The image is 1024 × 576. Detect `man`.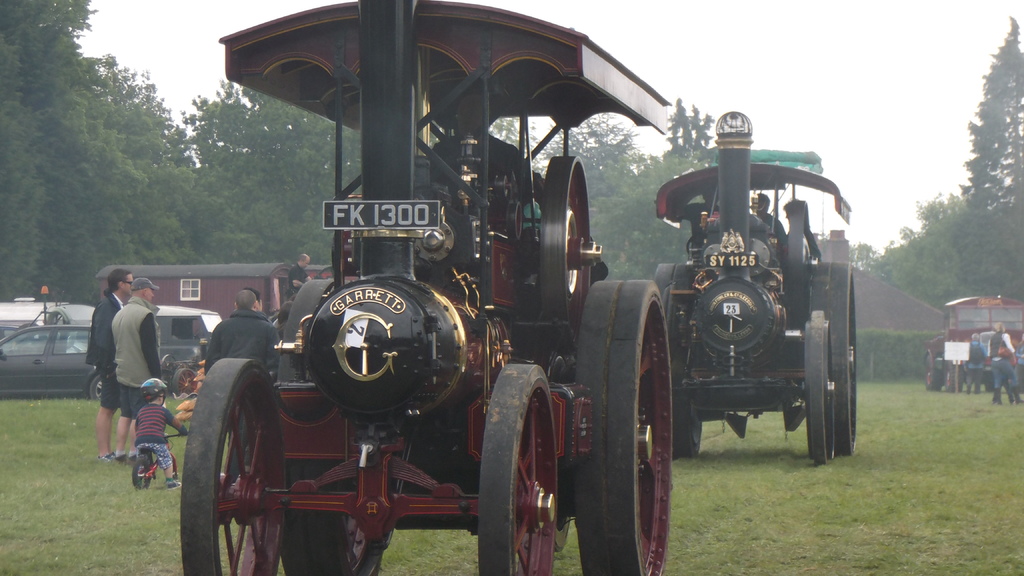
Detection: 289:254:310:301.
